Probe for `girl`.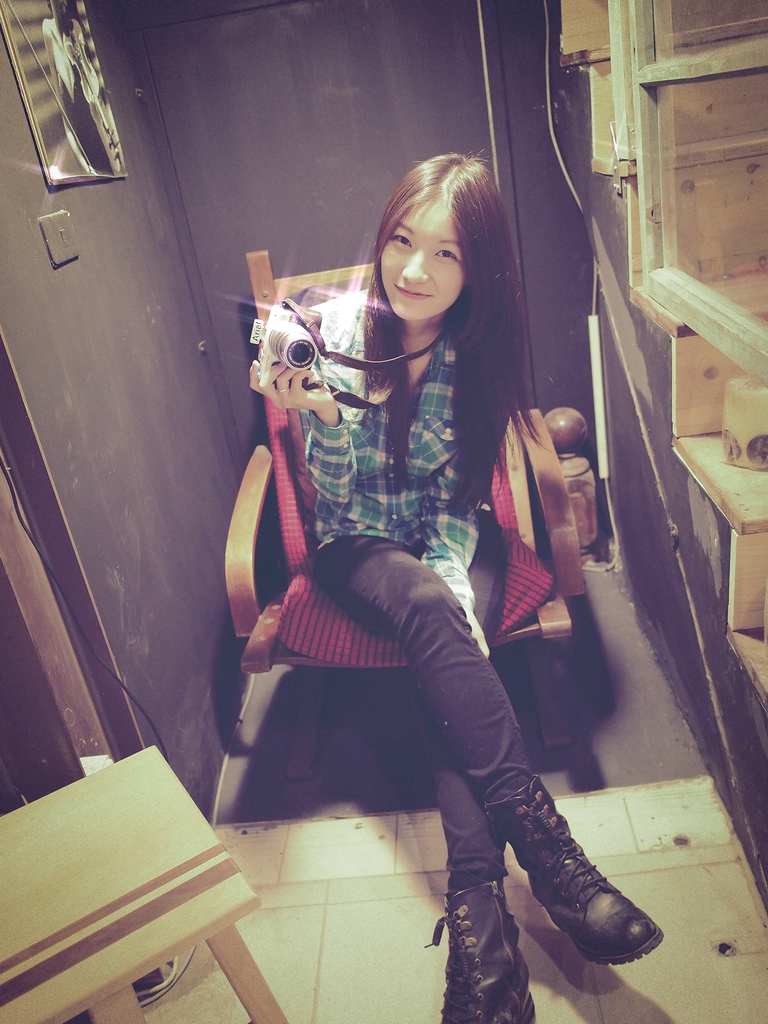
Probe result: rect(244, 148, 665, 1020).
